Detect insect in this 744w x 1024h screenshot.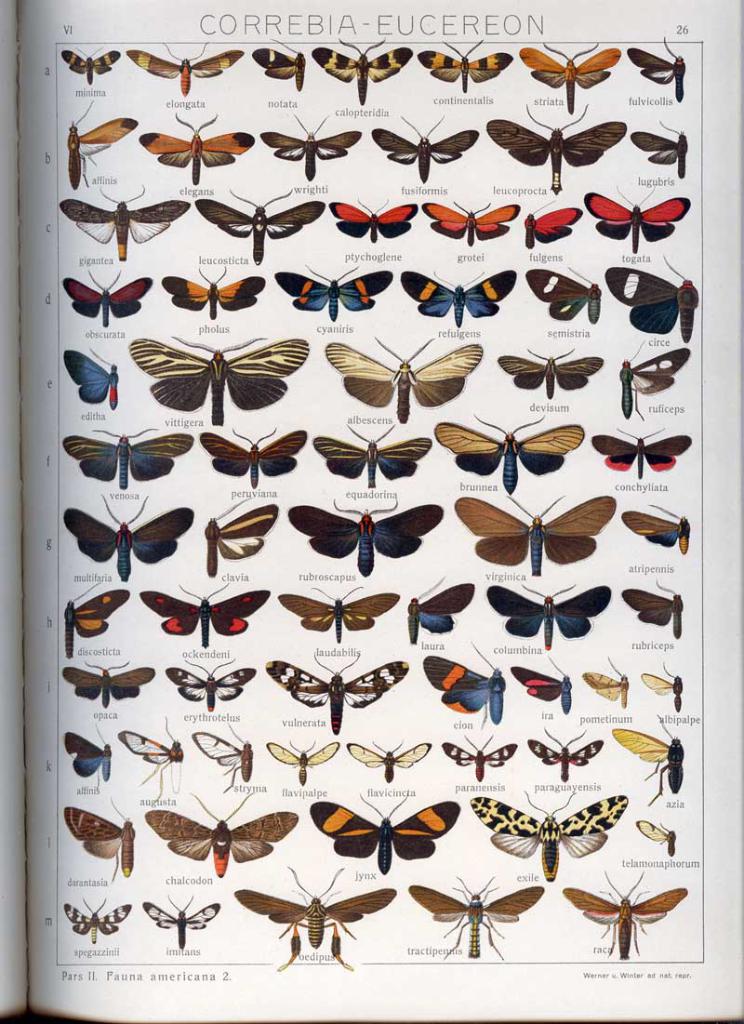
Detection: x1=620, y1=504, x2=691, y2=555.
